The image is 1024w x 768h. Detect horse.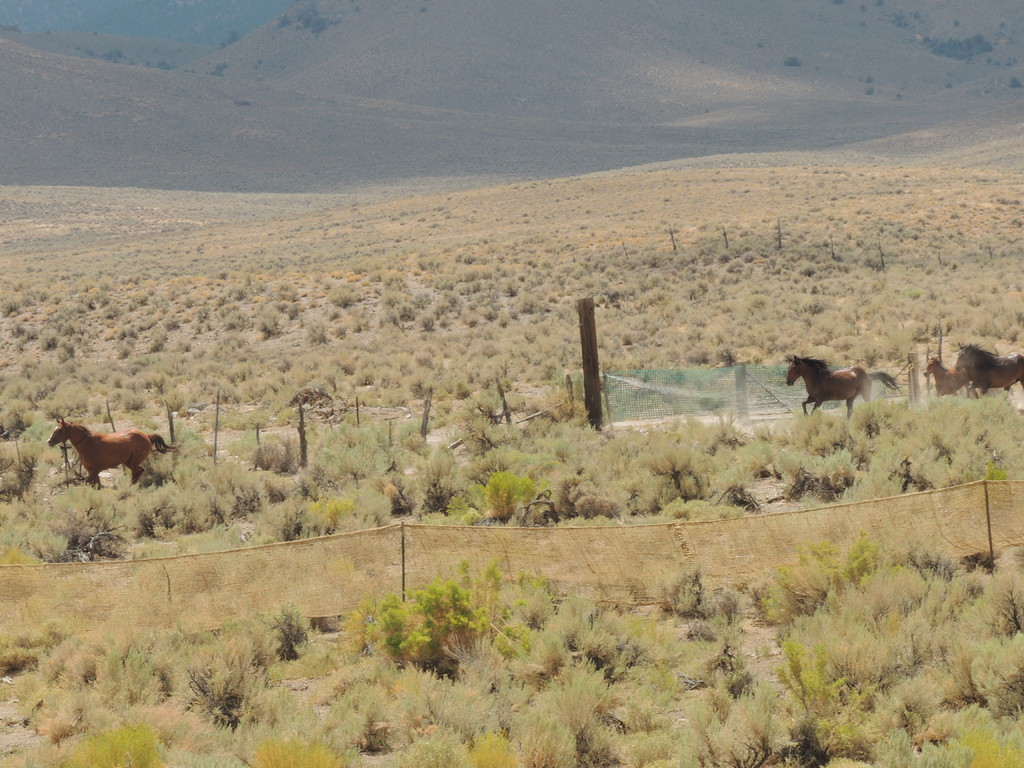
Detection: 920 353 982 397.
